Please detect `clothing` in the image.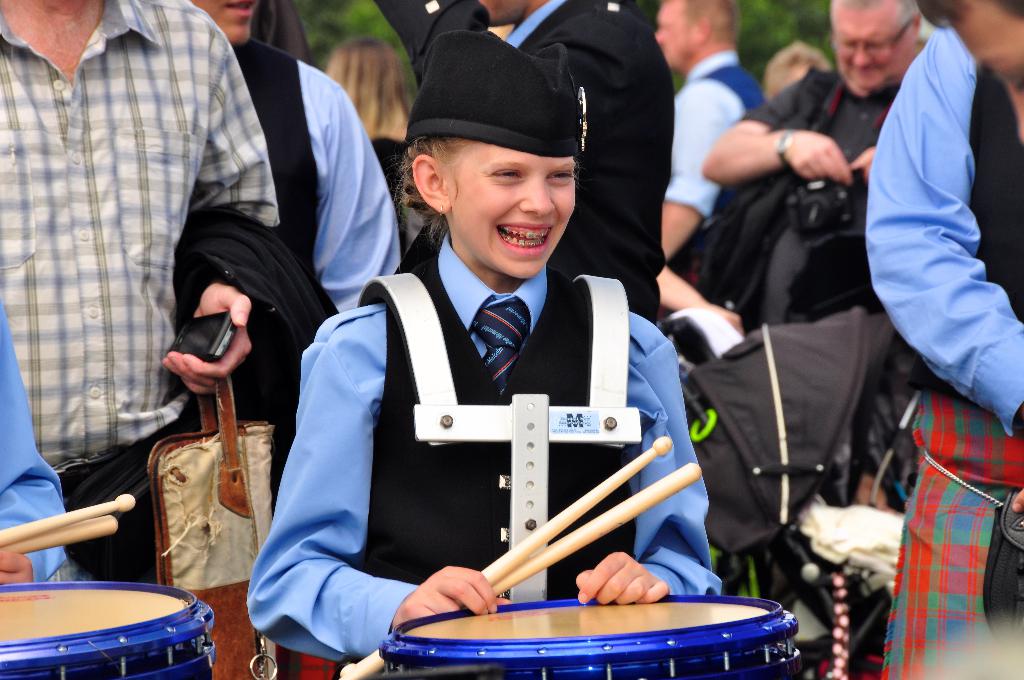
l=671, t=50, r=765, b=215.
